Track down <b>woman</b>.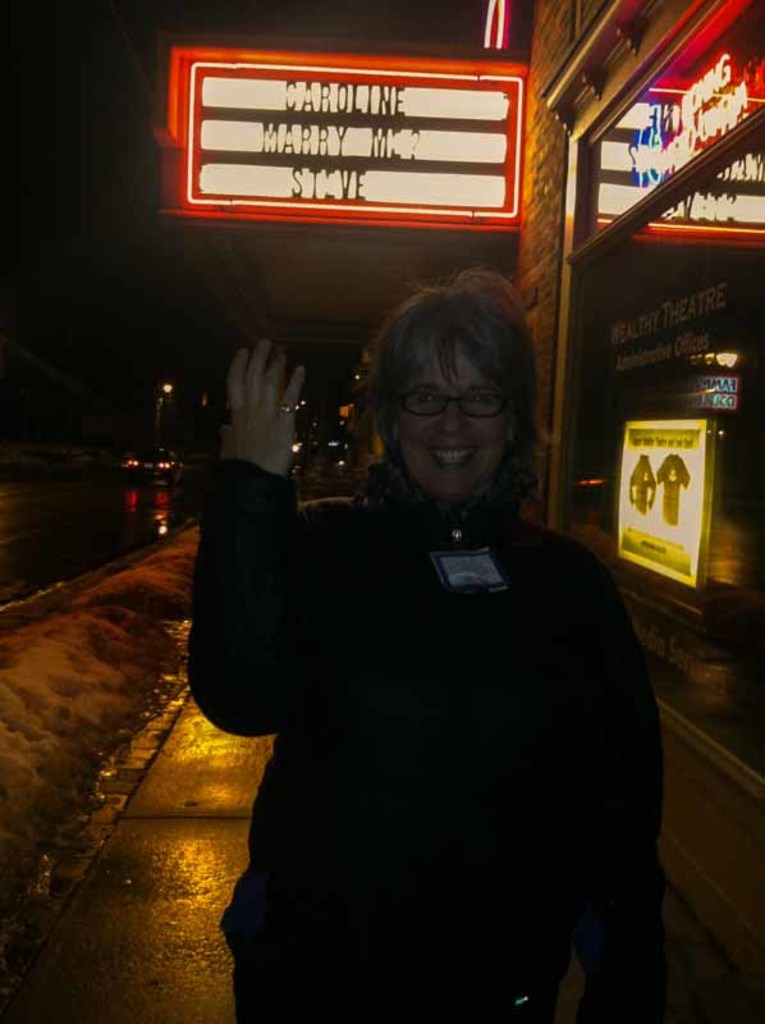
Tracked to select_region(170, 196, 636, 1009).
